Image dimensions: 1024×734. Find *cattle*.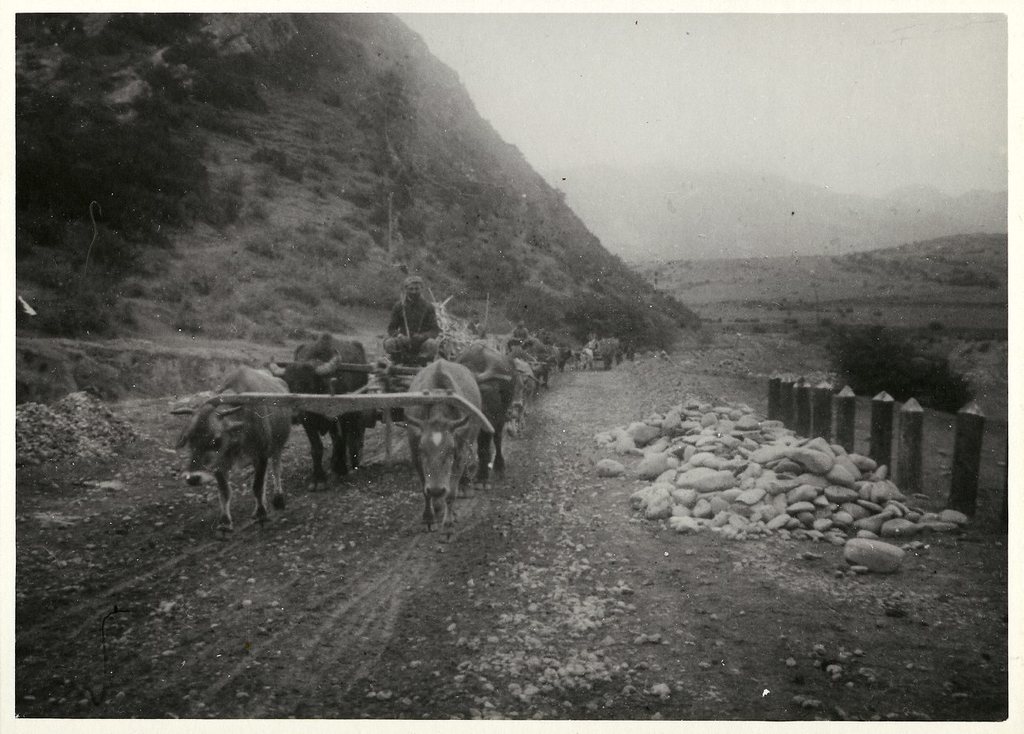
l=454, t=340, r=510, b=479.
